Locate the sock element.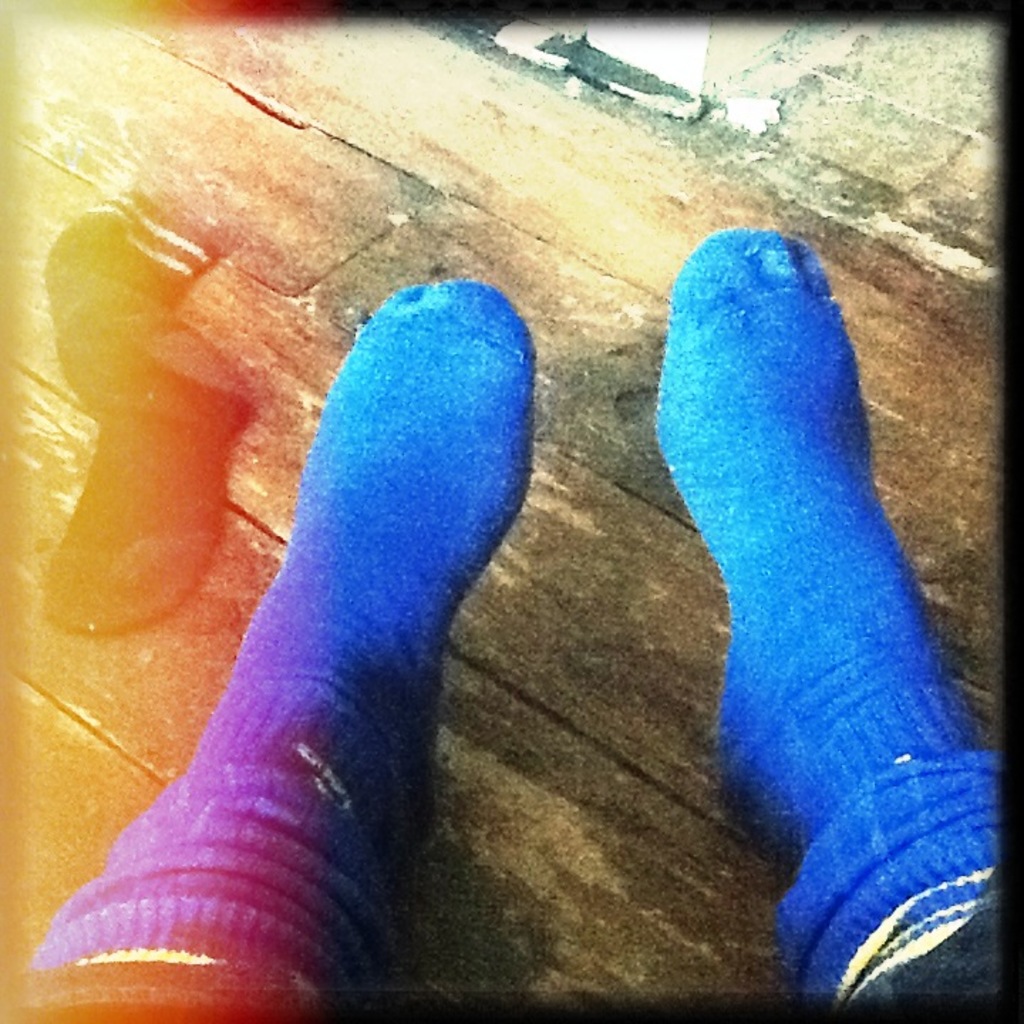
Element bbox: 24 272 538 994.
